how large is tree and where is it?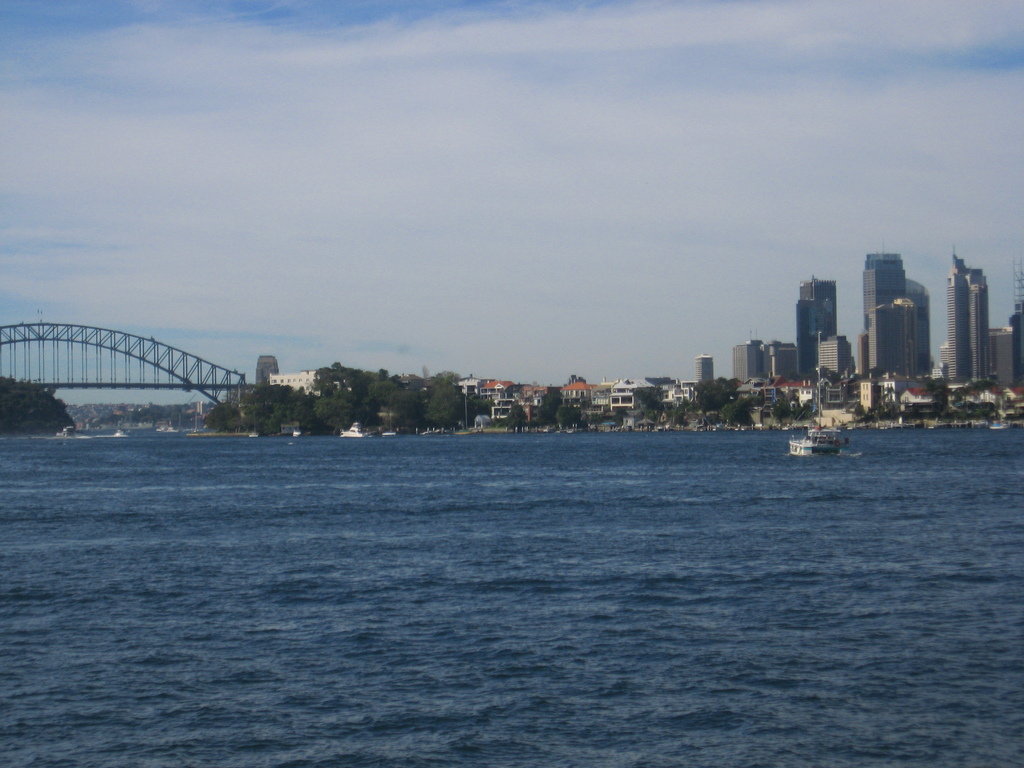
Bounding box: box(424, 385, 477, 428).
